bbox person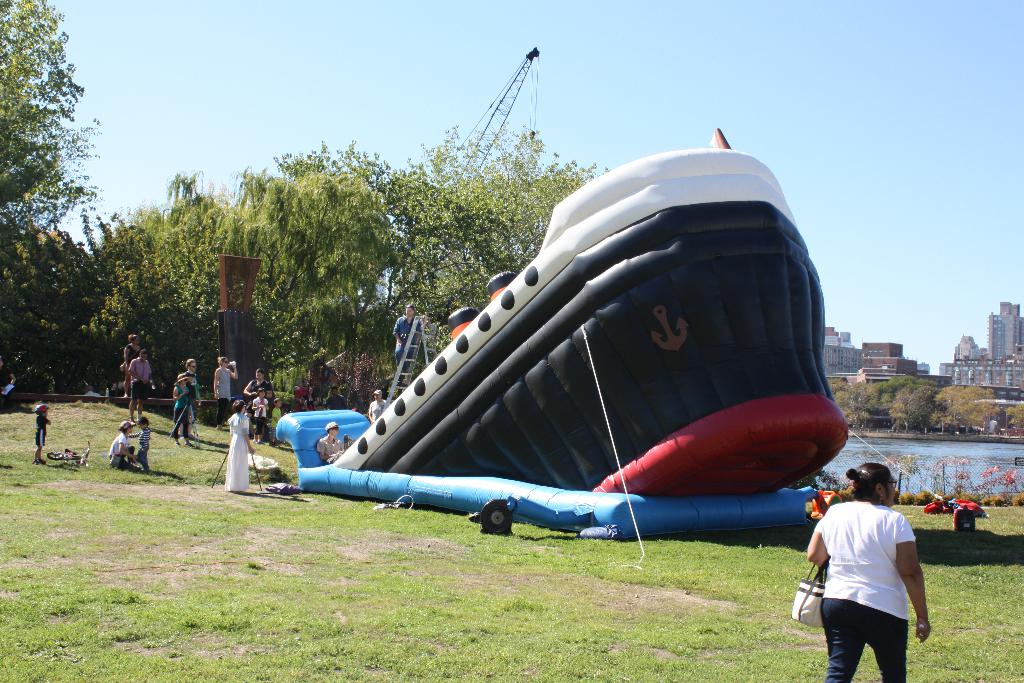
box=[31, 400, 51, 472]
